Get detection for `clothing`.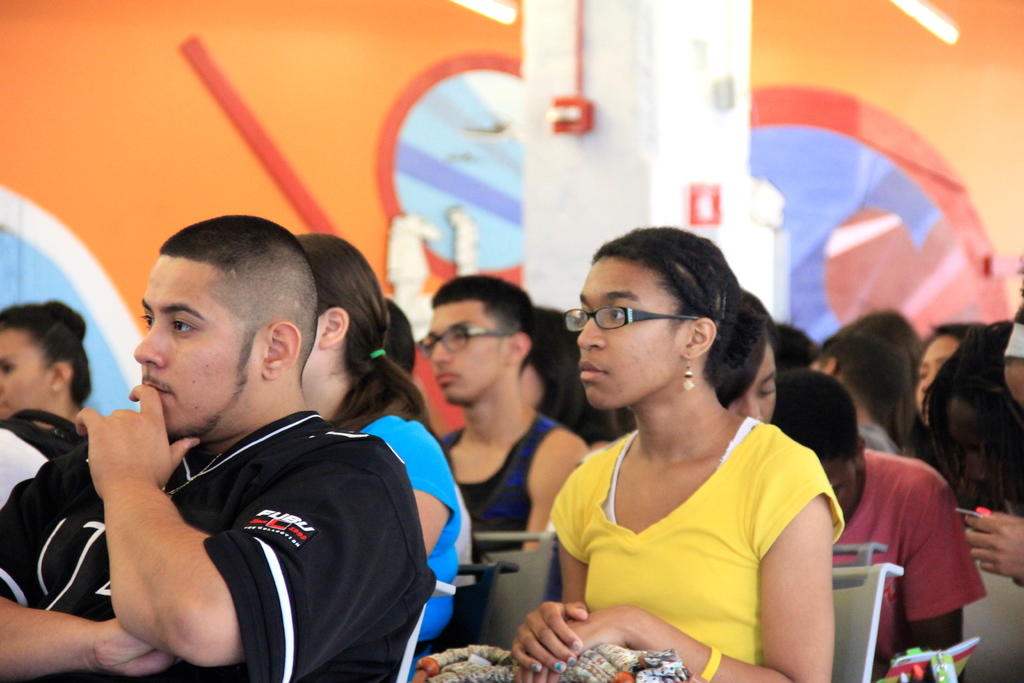
Detection: bbox=[443, 415, 560, 603].
